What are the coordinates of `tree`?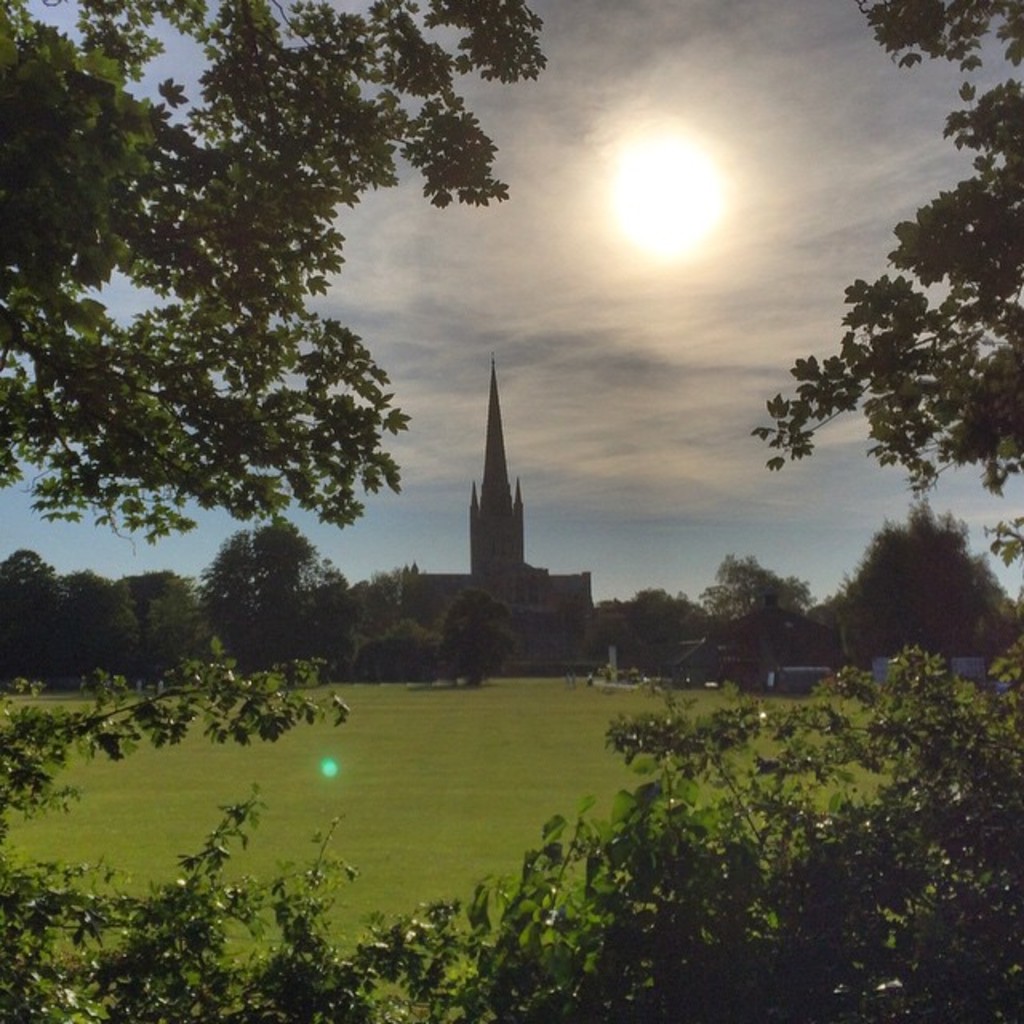
(left=56, top=555, right=149, bottom=712).
